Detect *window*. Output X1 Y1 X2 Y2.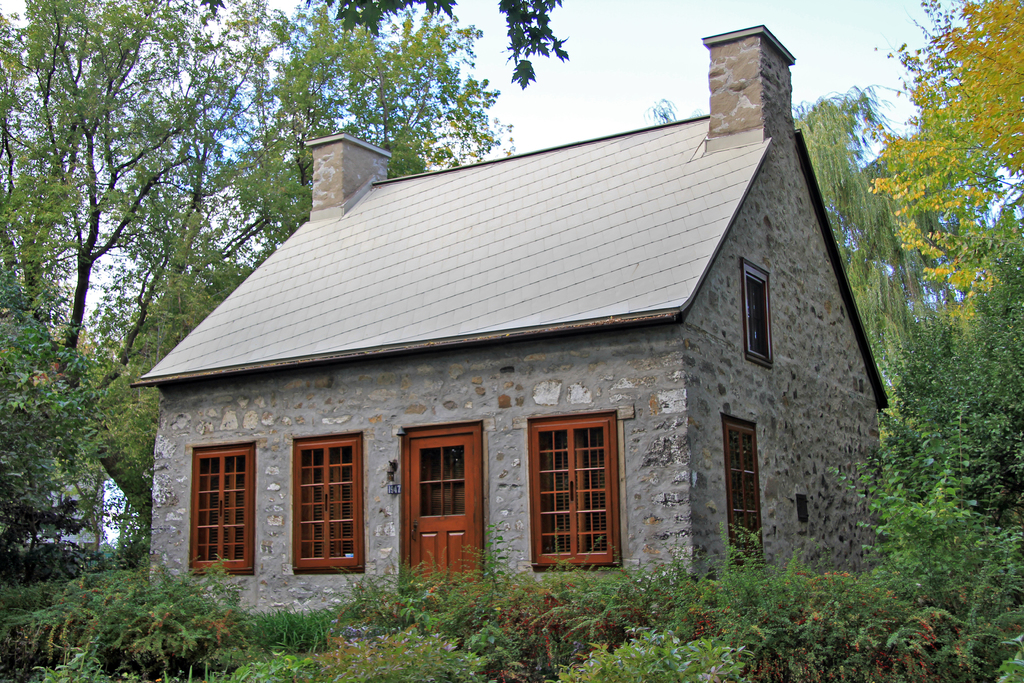
740 253 775 375.
